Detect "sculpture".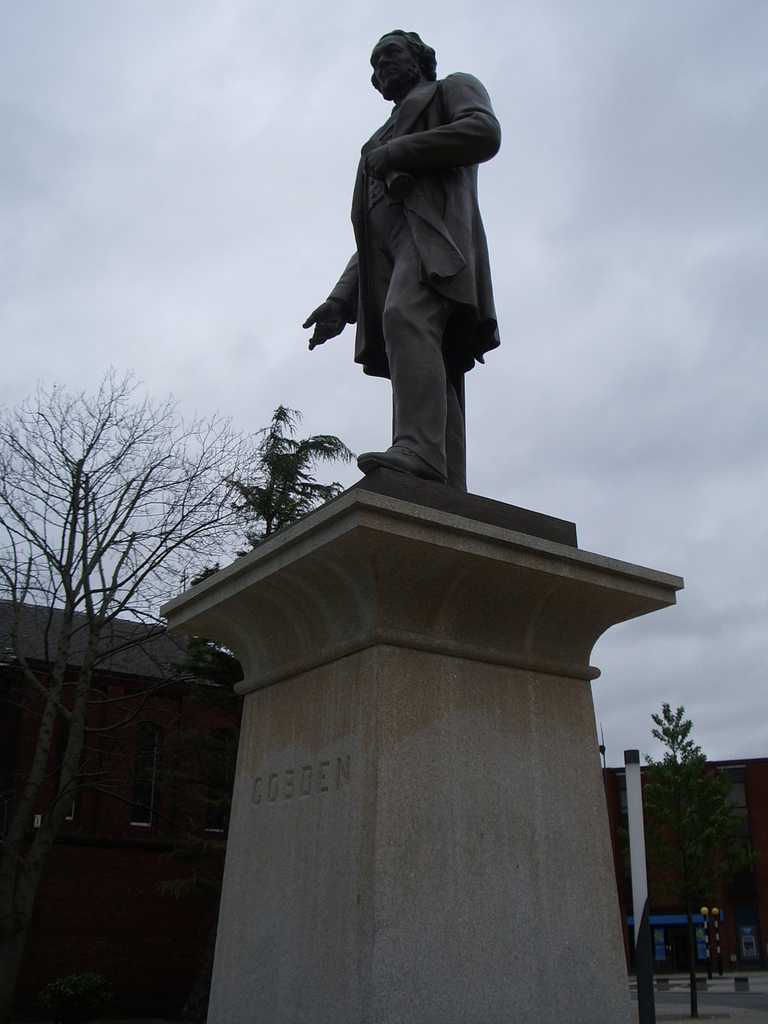
Detected at locate(307, 12, 520, 490).
